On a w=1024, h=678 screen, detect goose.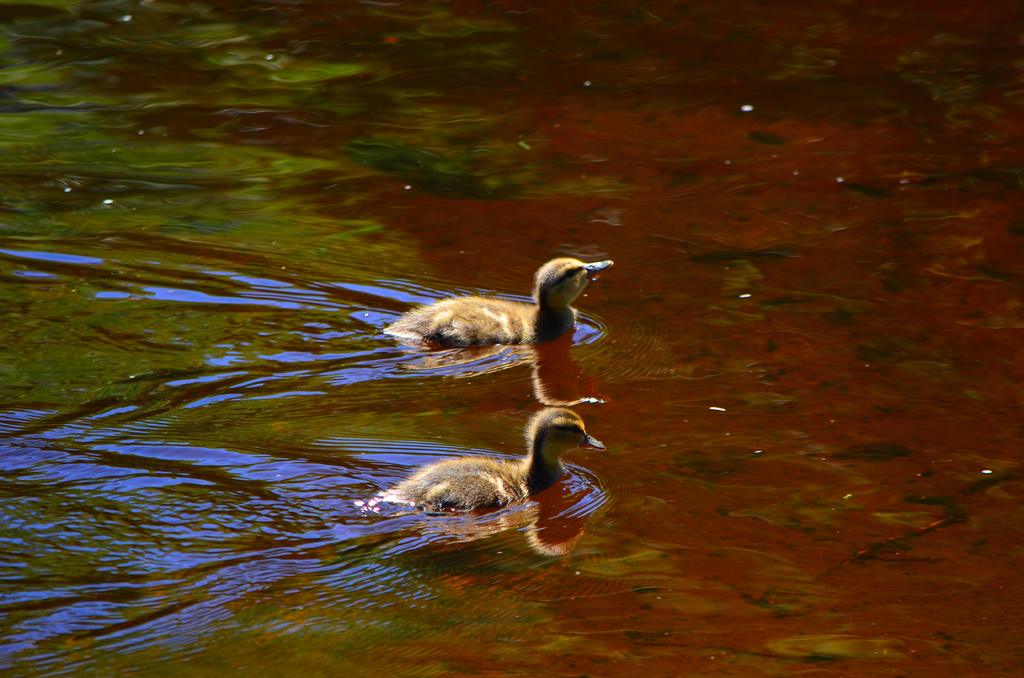
bbox(353, 403, 602, 510).
